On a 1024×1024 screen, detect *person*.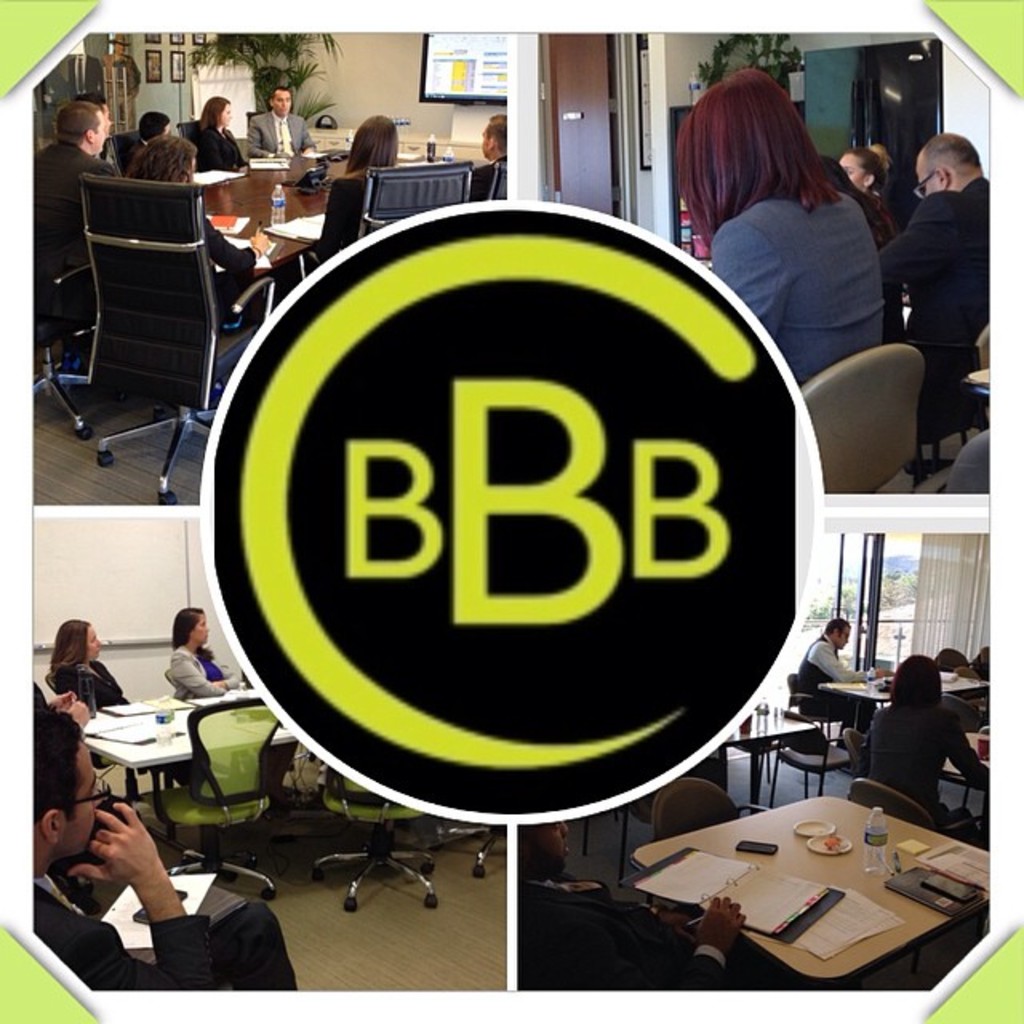
{"x1": 155, "y1": 603, "x2": 235, "y2": 707}.
